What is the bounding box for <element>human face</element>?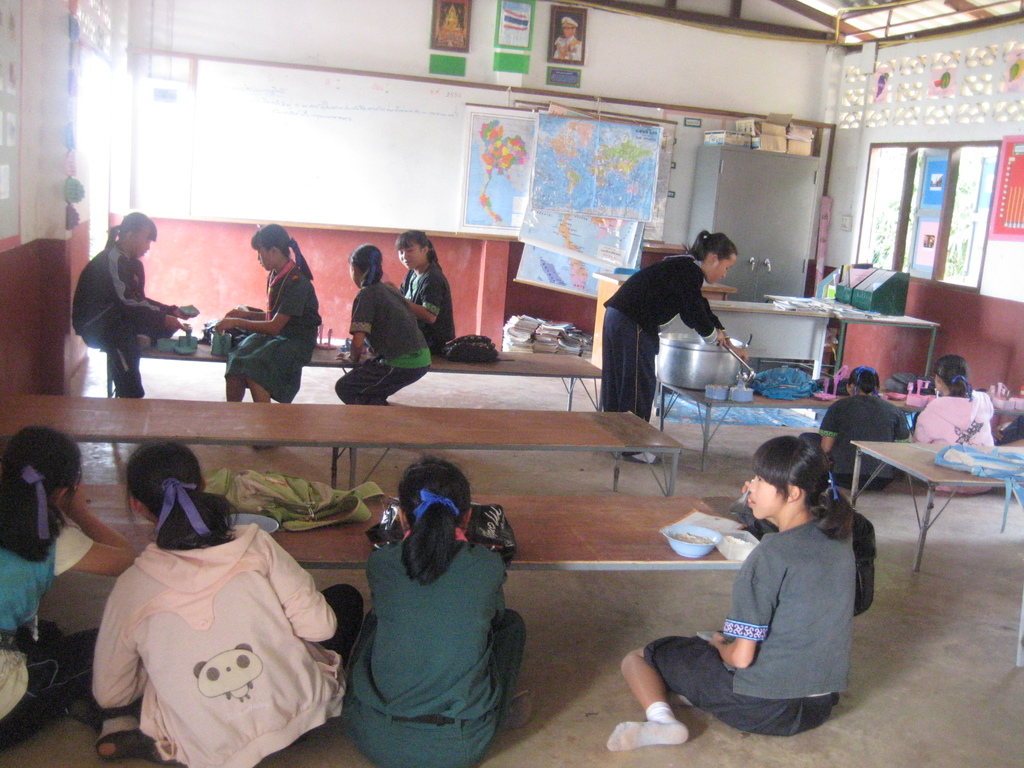
select_region(712, 258, 733, 276).
